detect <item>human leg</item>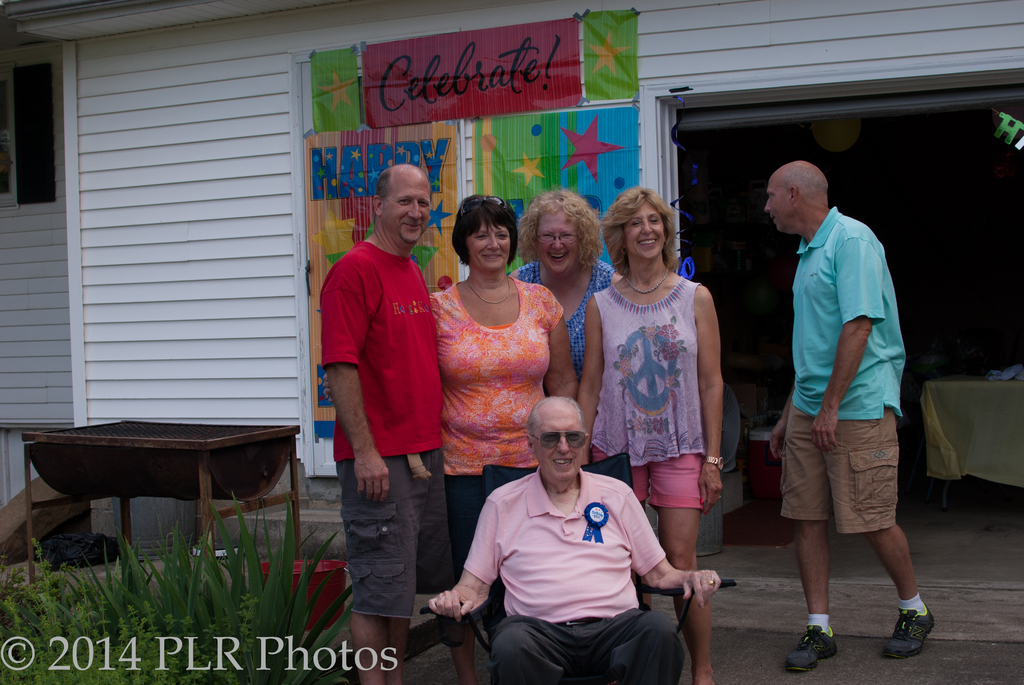
571 608 688 684
